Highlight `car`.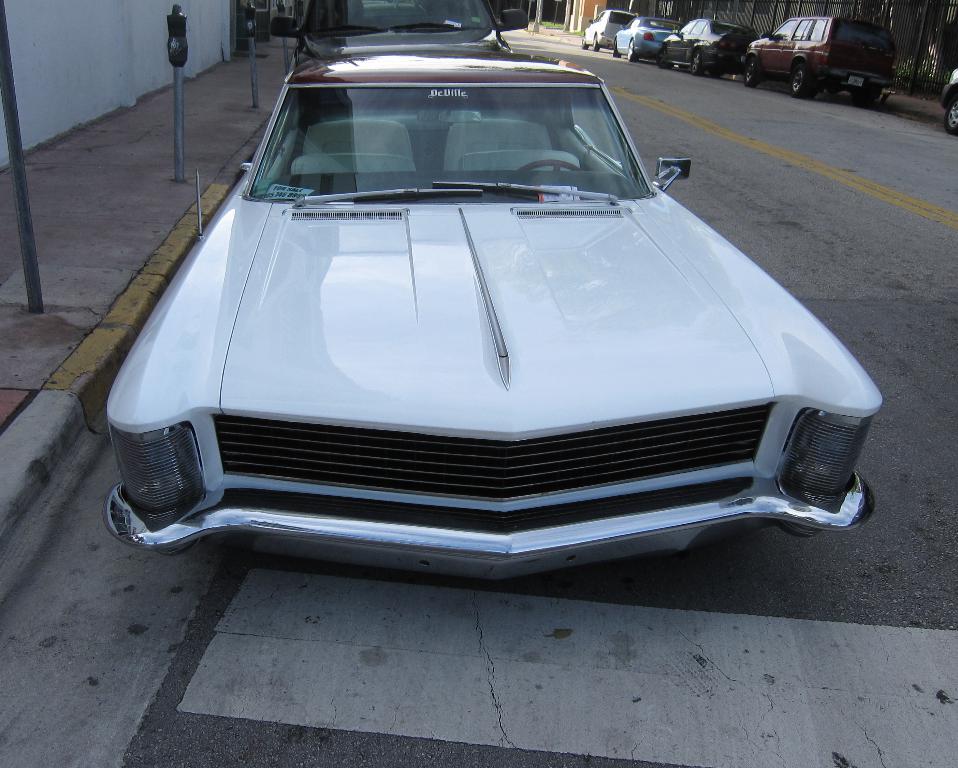
Highlighted region: <region>274, 0, 527, 69</region>.
